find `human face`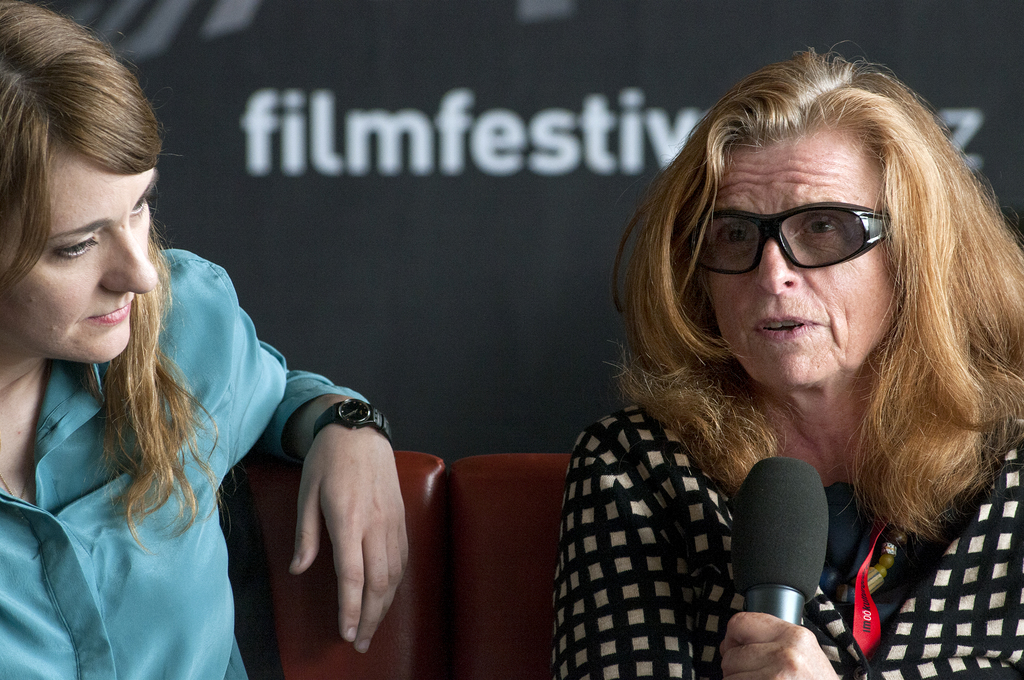
left=0, top=136, right=157, bottom=362
